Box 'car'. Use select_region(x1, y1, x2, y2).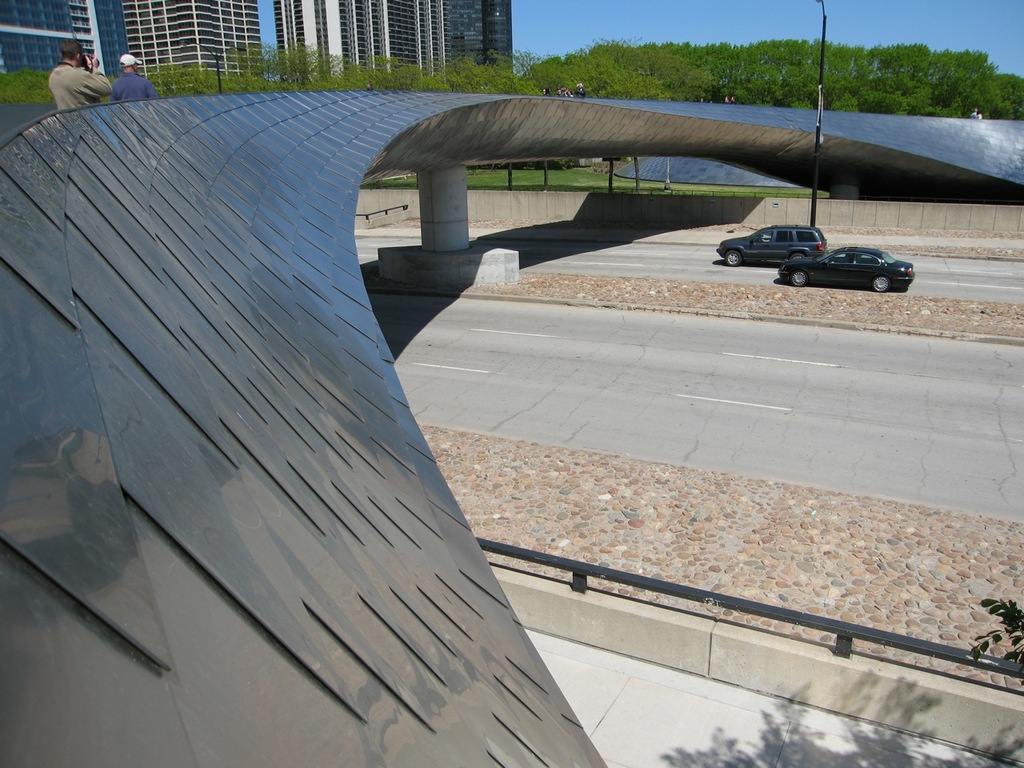
select_region(778, 242, 914, 292).
